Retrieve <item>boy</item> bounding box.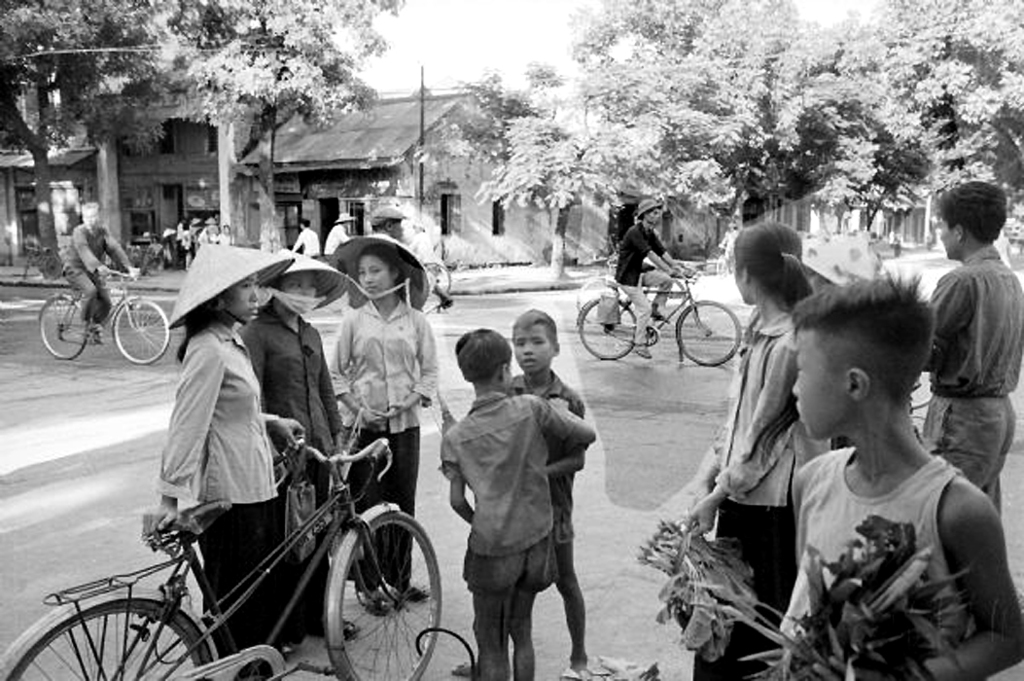
Bounding box: 510,303,593,680.
